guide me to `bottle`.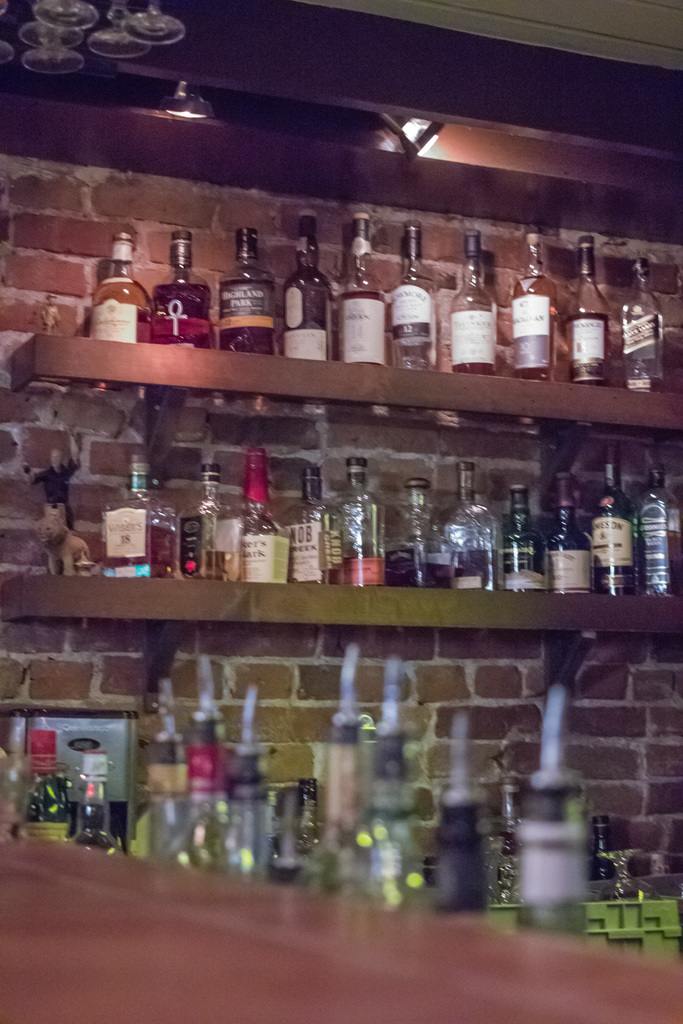
Guidance: BBox(9, 724, 67, 859).
